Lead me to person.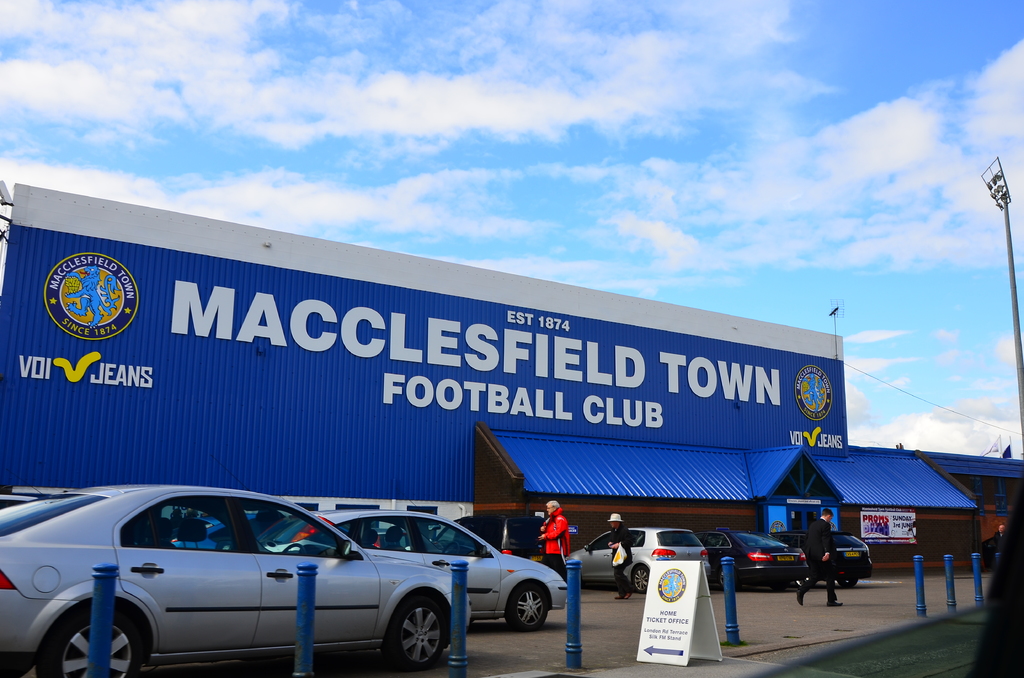
Lead to 799, 521, 852, 617.
